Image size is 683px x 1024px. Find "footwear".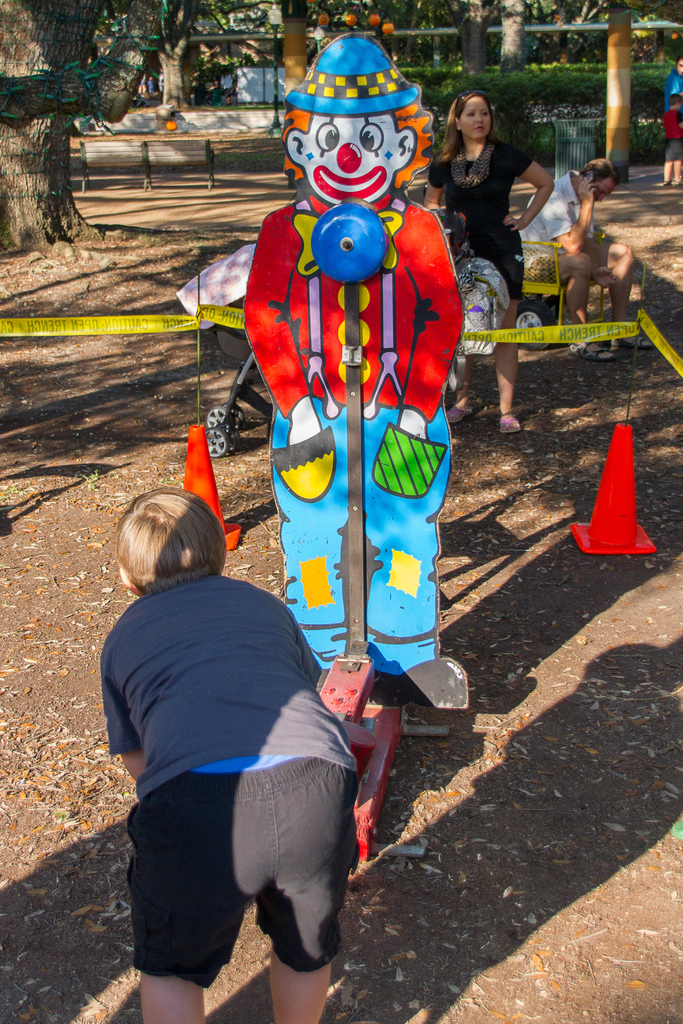
(x1=447, y1=404, x2=471, y2=424).
